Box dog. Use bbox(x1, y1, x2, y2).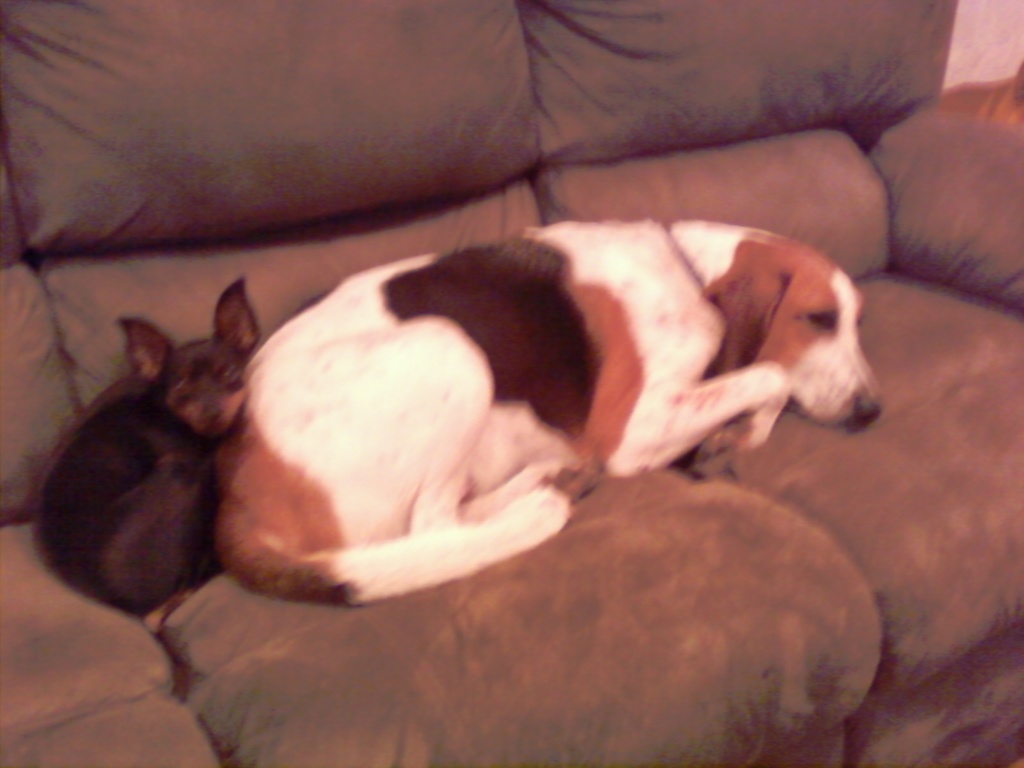
bbox(36, 278, 262, 637).
